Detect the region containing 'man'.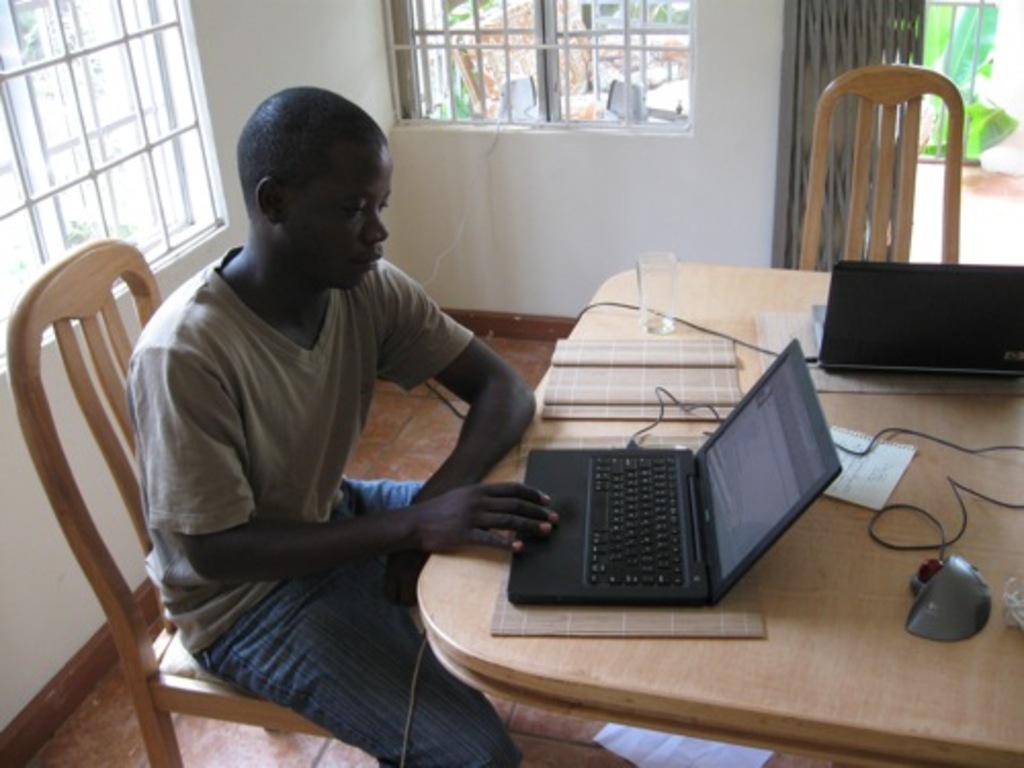
left=98, top=61, right=563, bottom=739.
